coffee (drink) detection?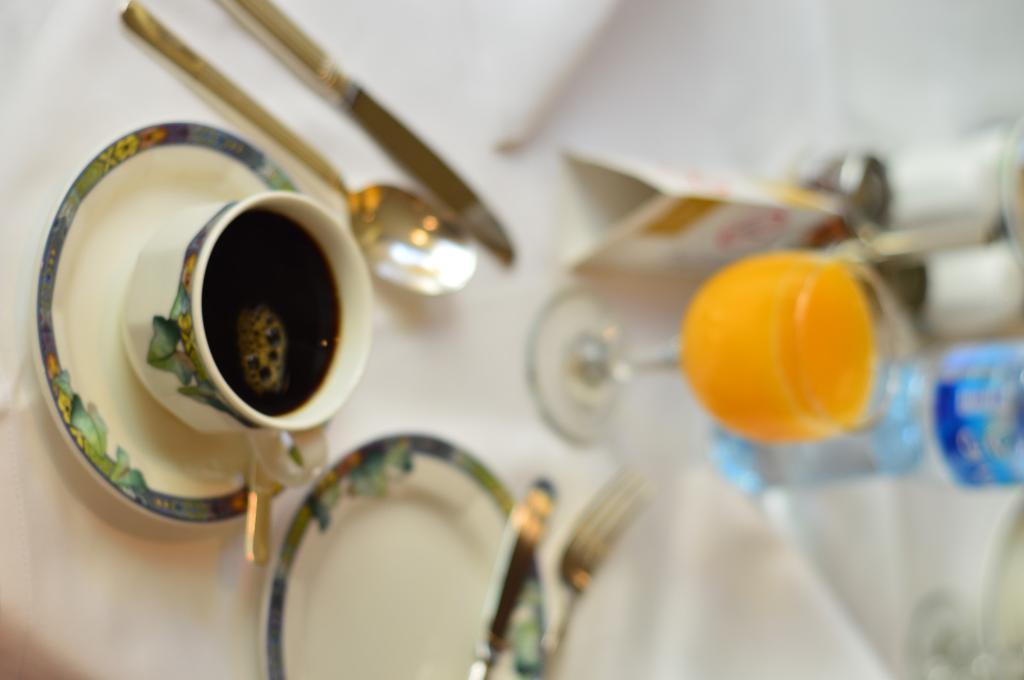
region(202, 208, 338, 419)
